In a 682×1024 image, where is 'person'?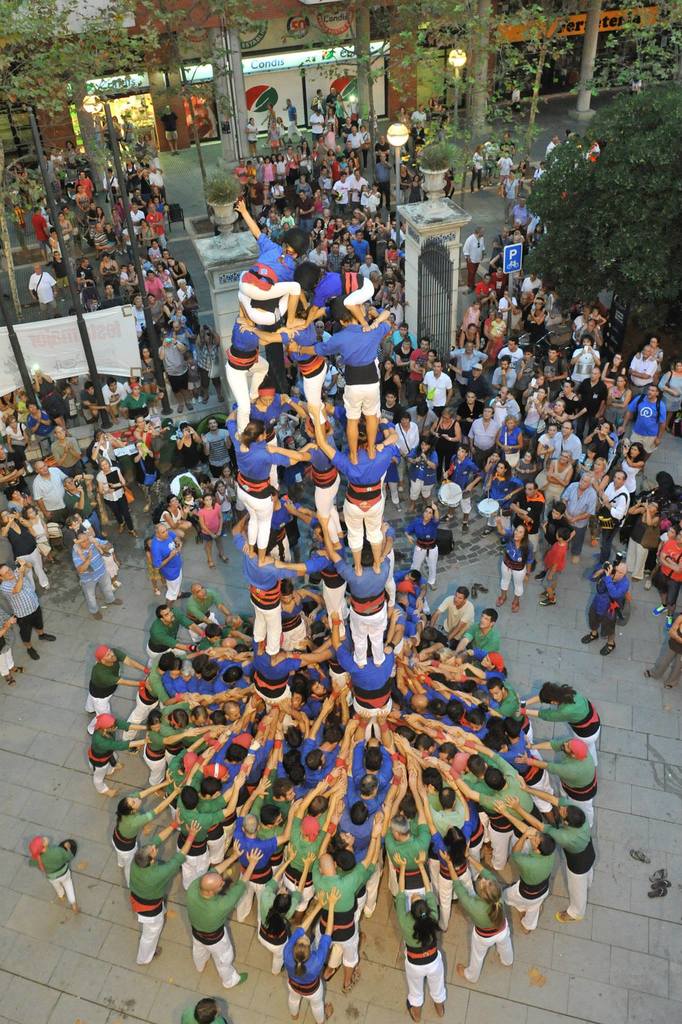
box(594, 469, 629, 567).
